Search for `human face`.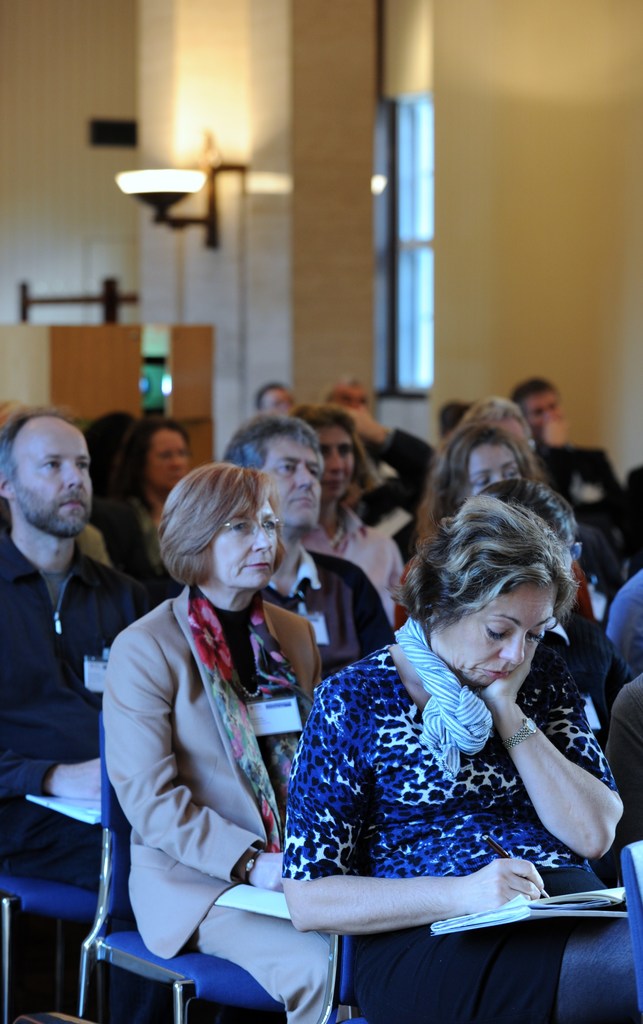
Found at (146,435,184,481).
